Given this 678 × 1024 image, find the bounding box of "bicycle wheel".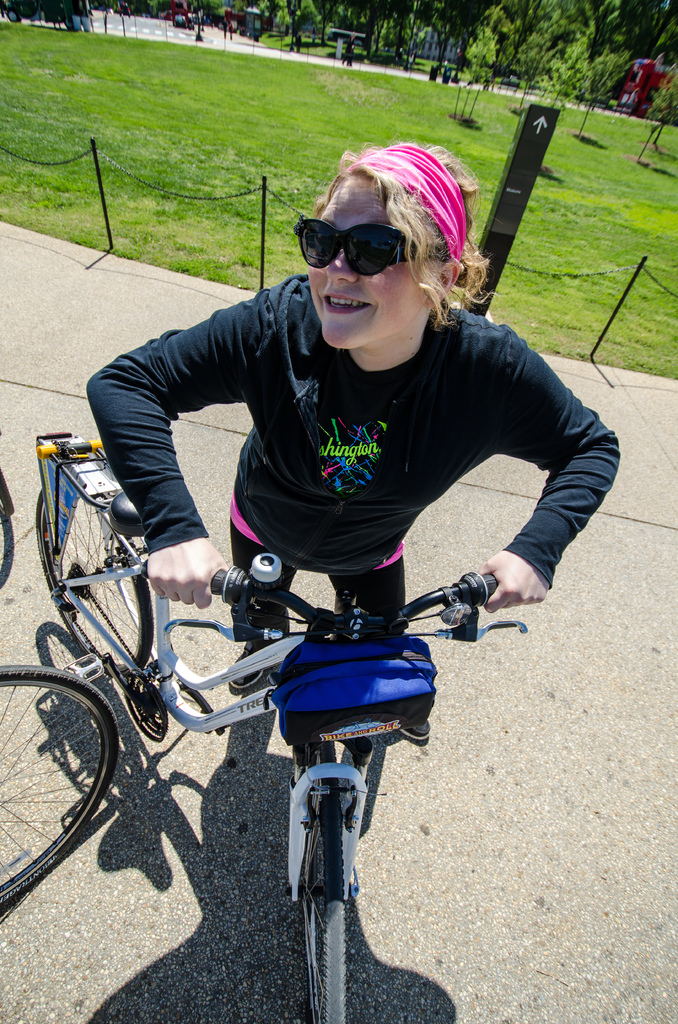
0,494,21,584.
